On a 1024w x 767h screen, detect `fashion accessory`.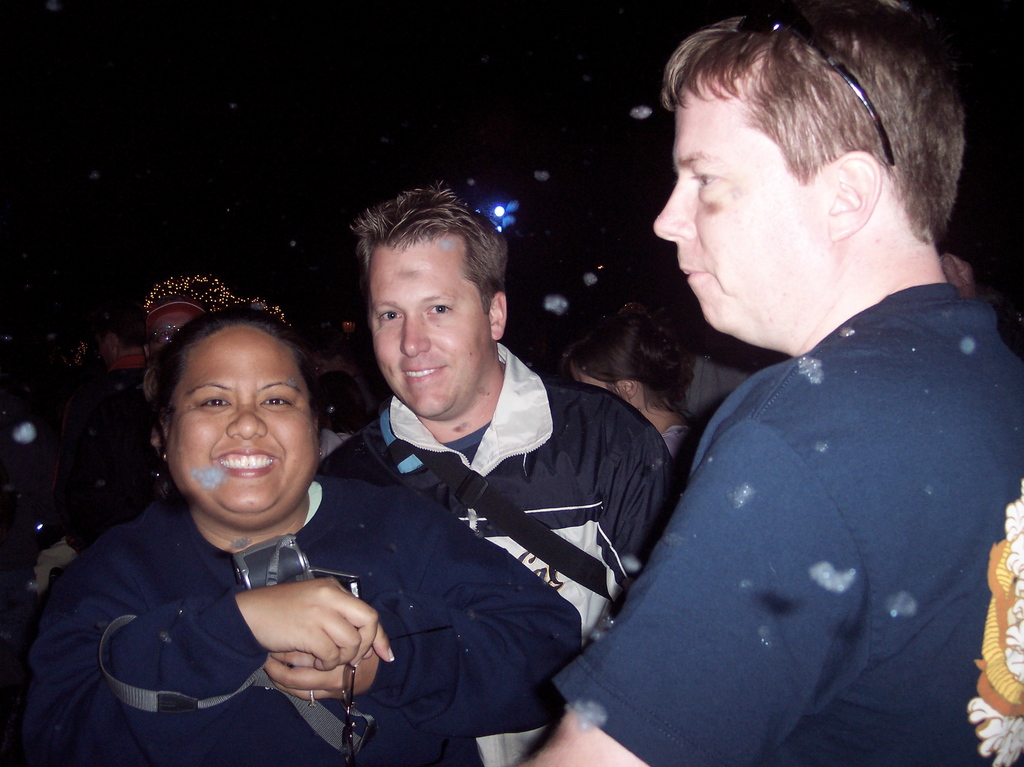
select_region(736, 1, 895, 163).
